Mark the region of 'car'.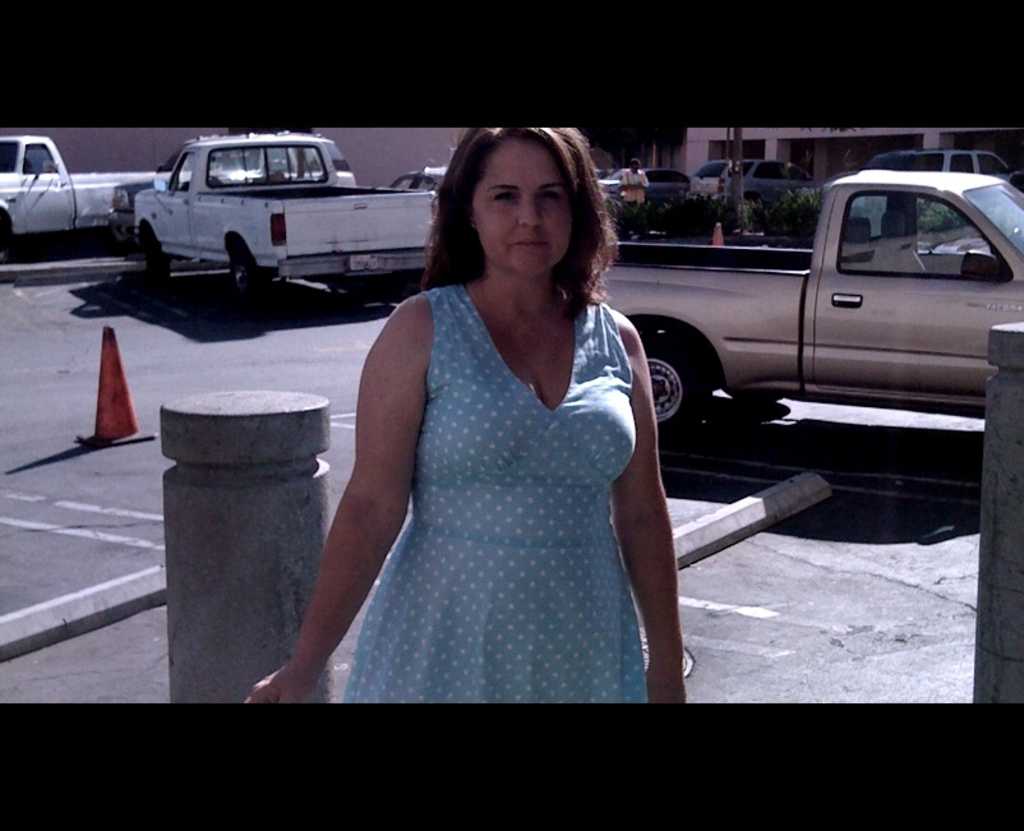
Region: select_region(606, 162, 692, 204).
